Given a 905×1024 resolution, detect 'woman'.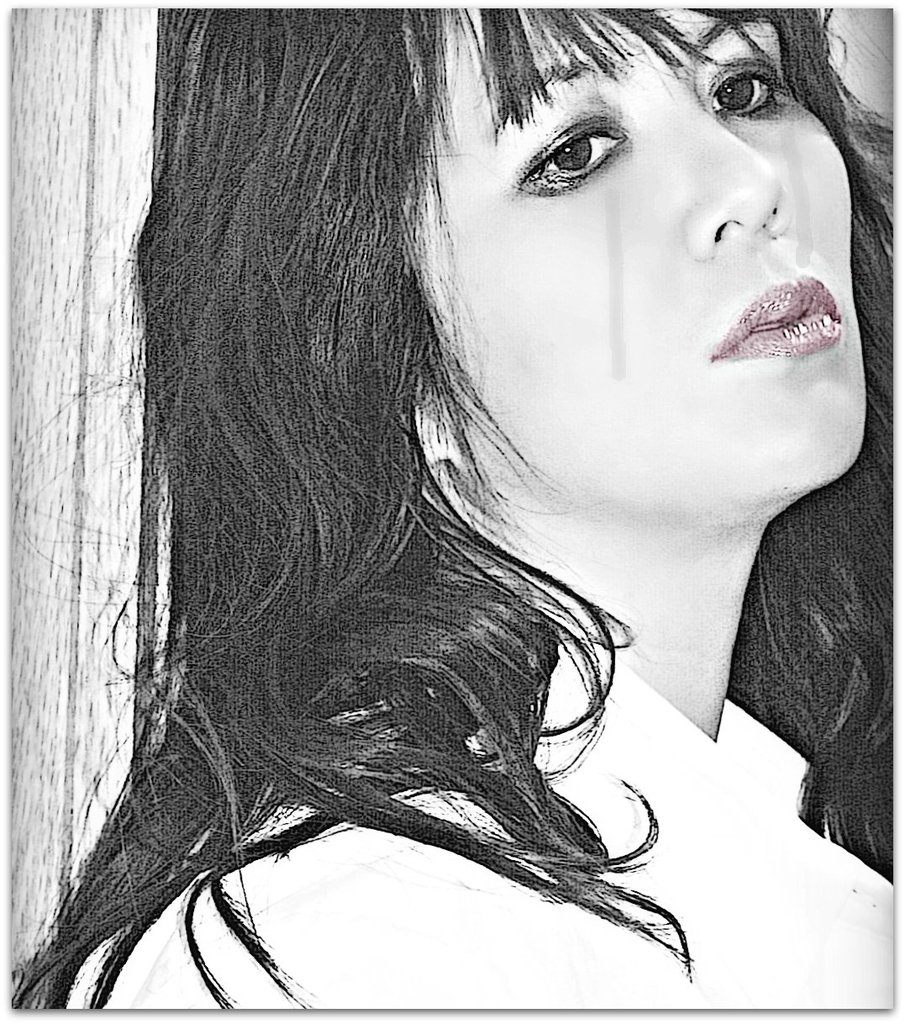
pyautogui.locateOnScreen(0, 0, 904, 1010).
